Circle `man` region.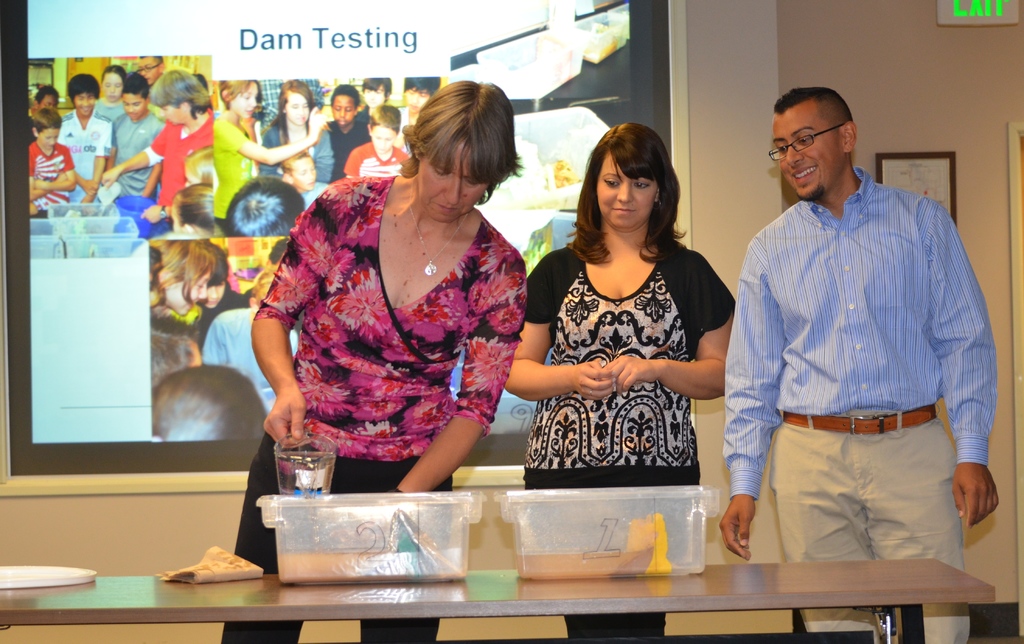
Region: select_region(719, 70, 994, 594).
